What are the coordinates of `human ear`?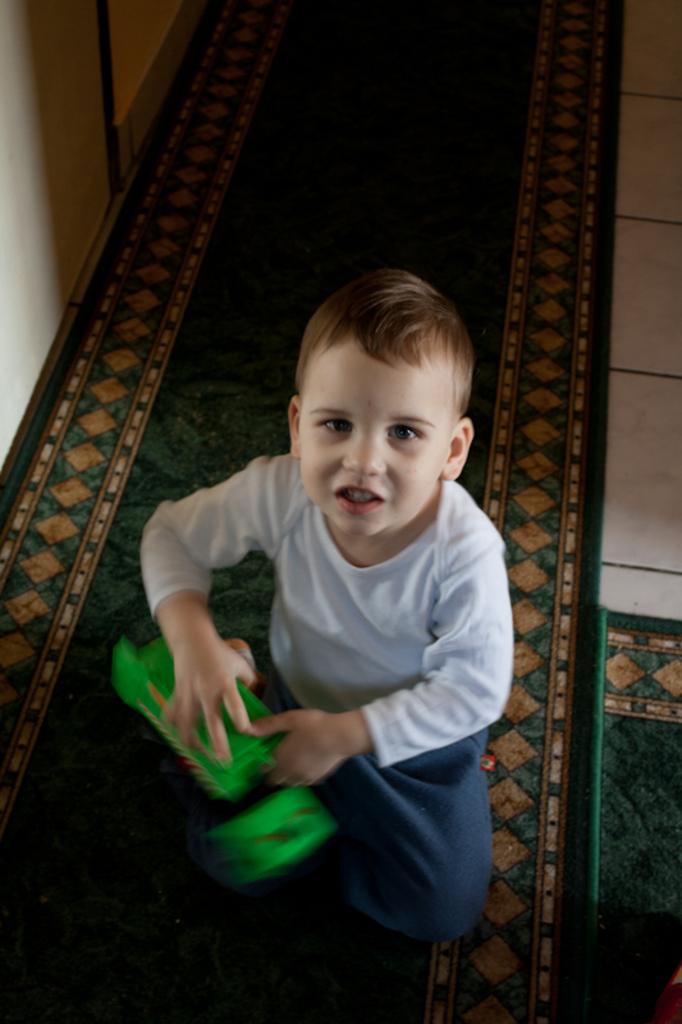
441 421 471 481.
